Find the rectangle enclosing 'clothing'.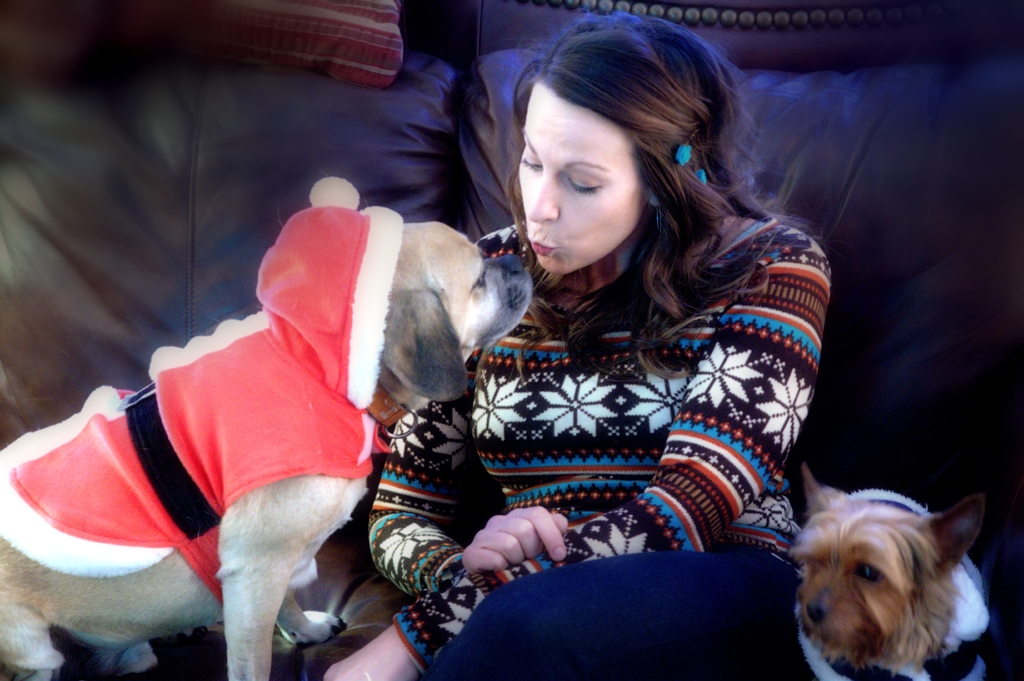
789 486 1023 680.
